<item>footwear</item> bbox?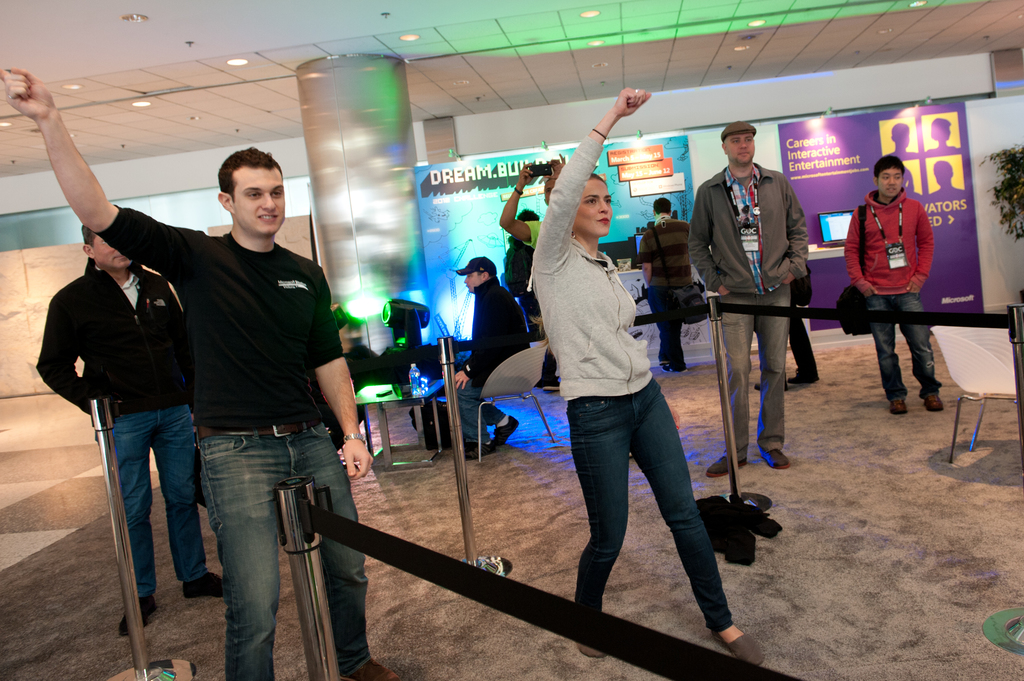
(115,591,159,634)
